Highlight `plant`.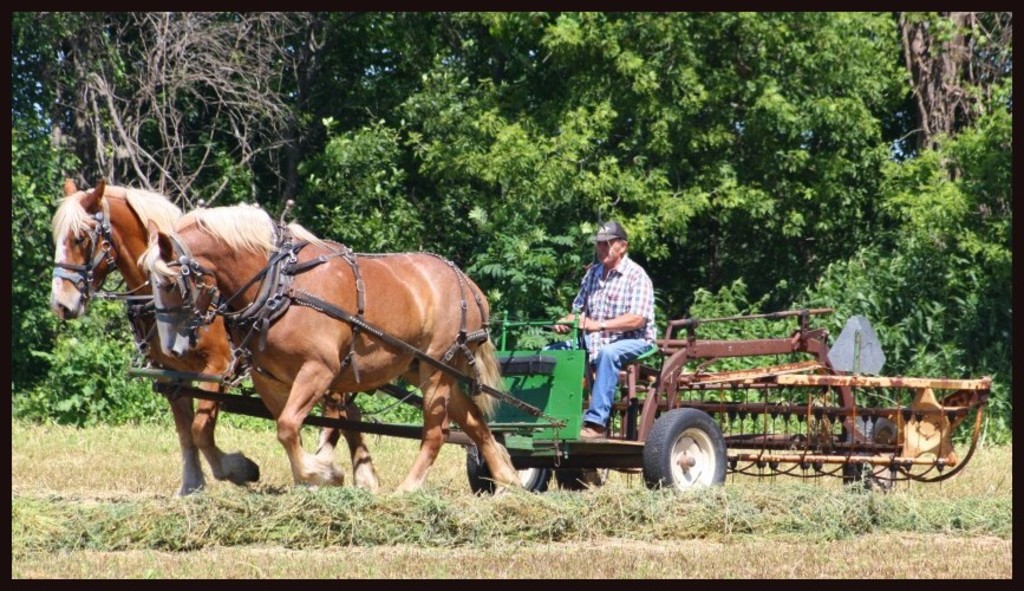
Highlighted region: {"left": 26, "top": 320, "right": 122, "bottom": 422}.
